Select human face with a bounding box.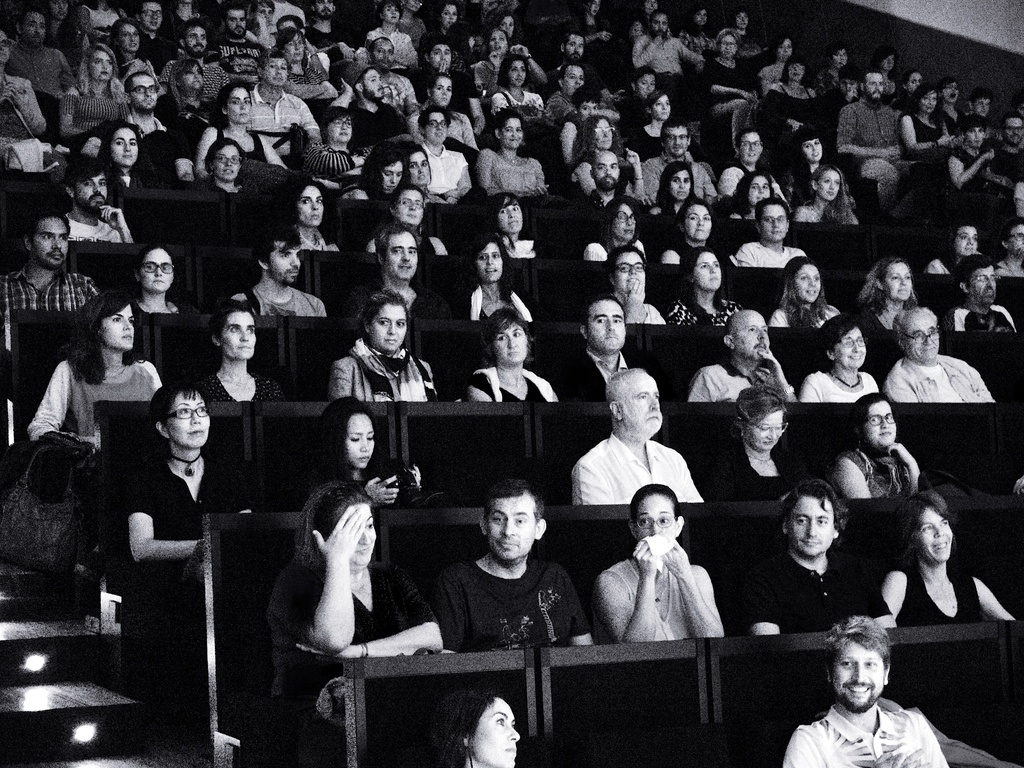
719:33:737:54.
